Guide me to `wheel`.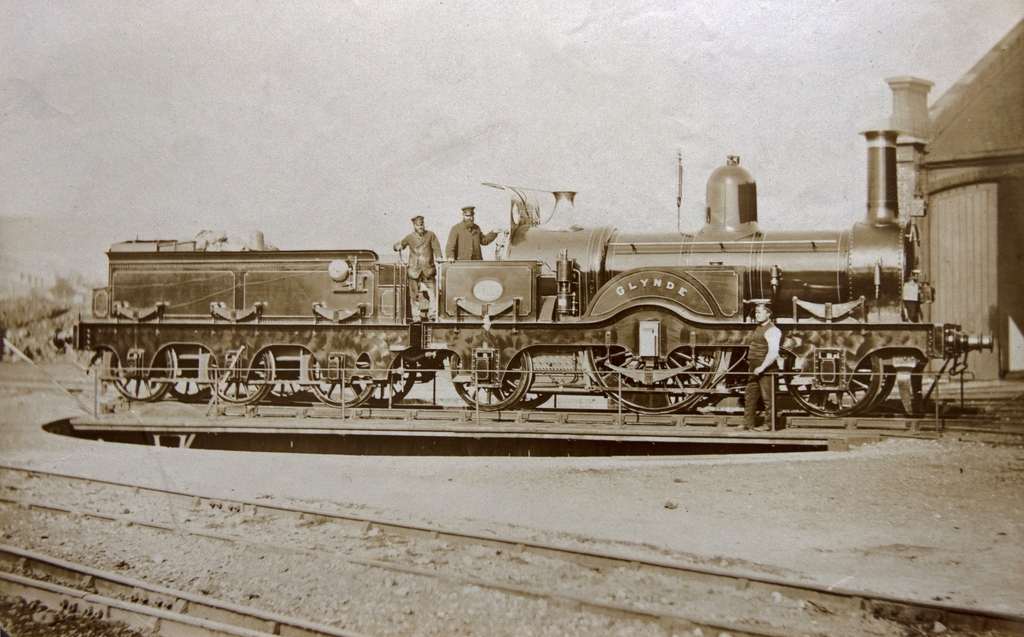
Guidance: detection(308, 341, 378, 406).
